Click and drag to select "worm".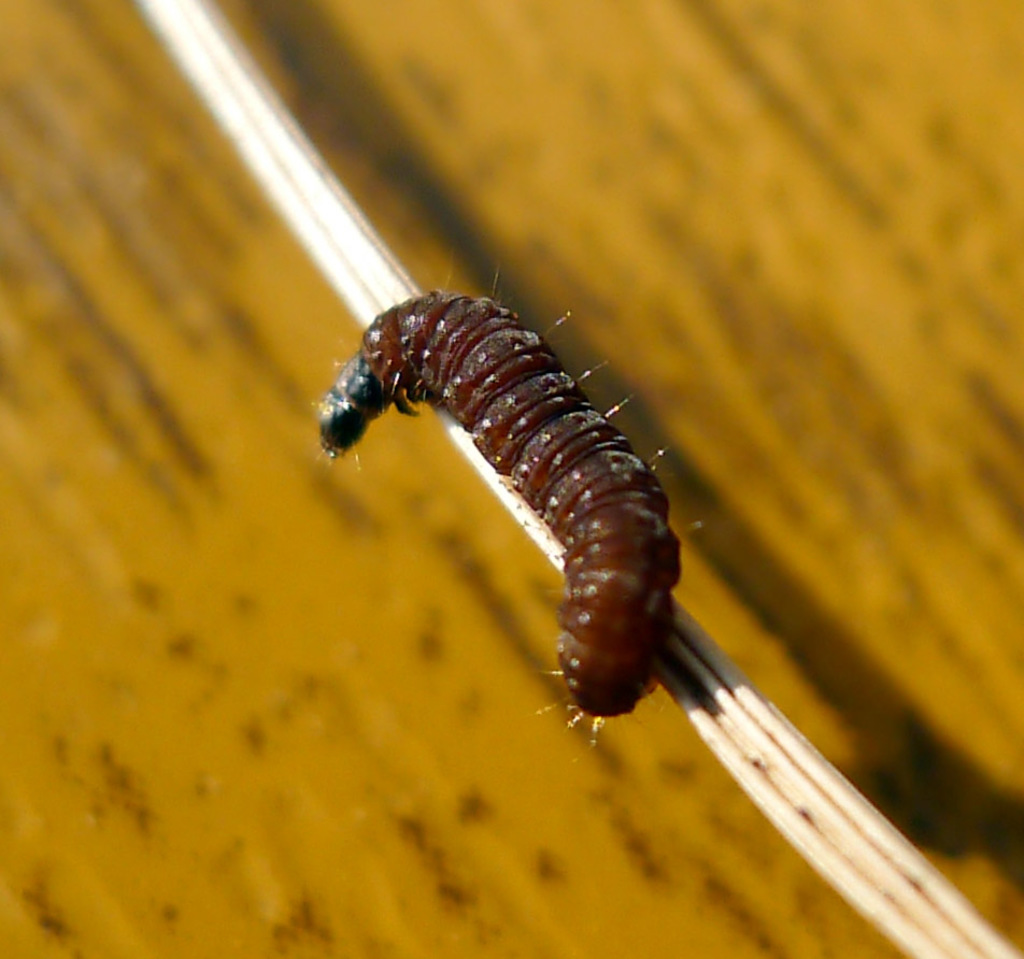
Selection: (313, 281, 689, 754).
